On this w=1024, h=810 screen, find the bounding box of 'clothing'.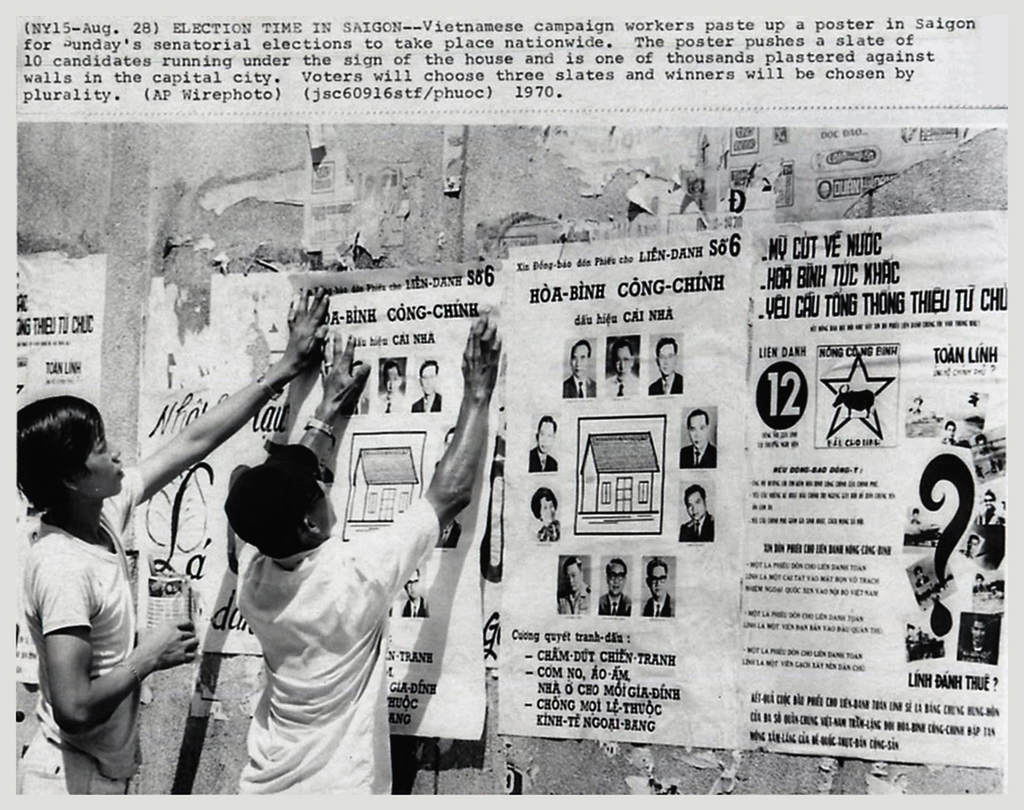
Bounding box: select_region(555, 583, 593, 619).
